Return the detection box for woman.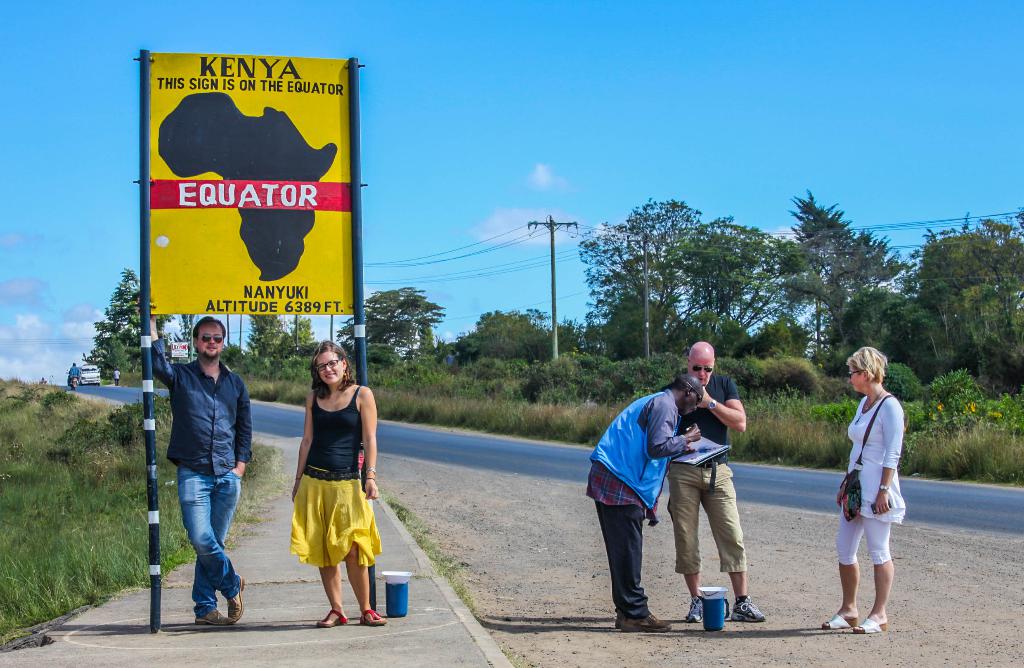
select_region(287, 341, 383, 623).
